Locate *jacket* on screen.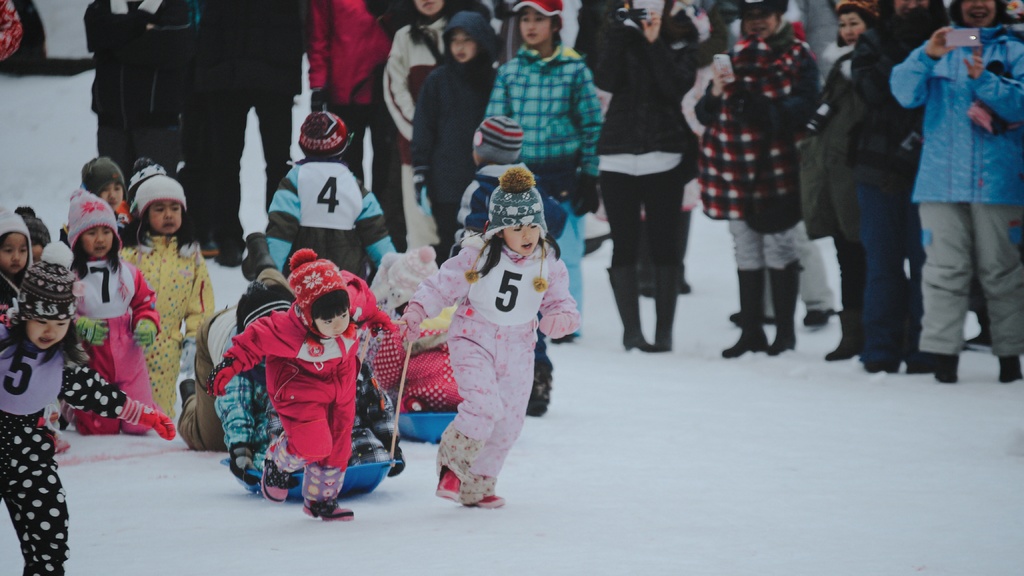
On screen at [83, 0, 202, 130].
